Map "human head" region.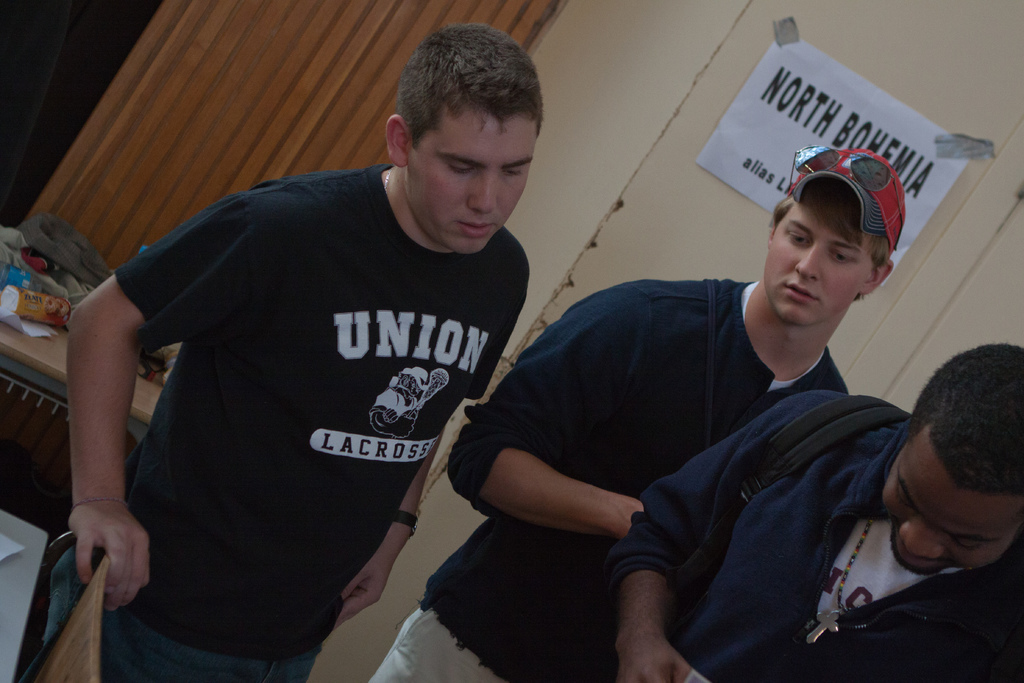
Mapped to pyautogui.locateOnScreen(878, 340, 1023, 579).
